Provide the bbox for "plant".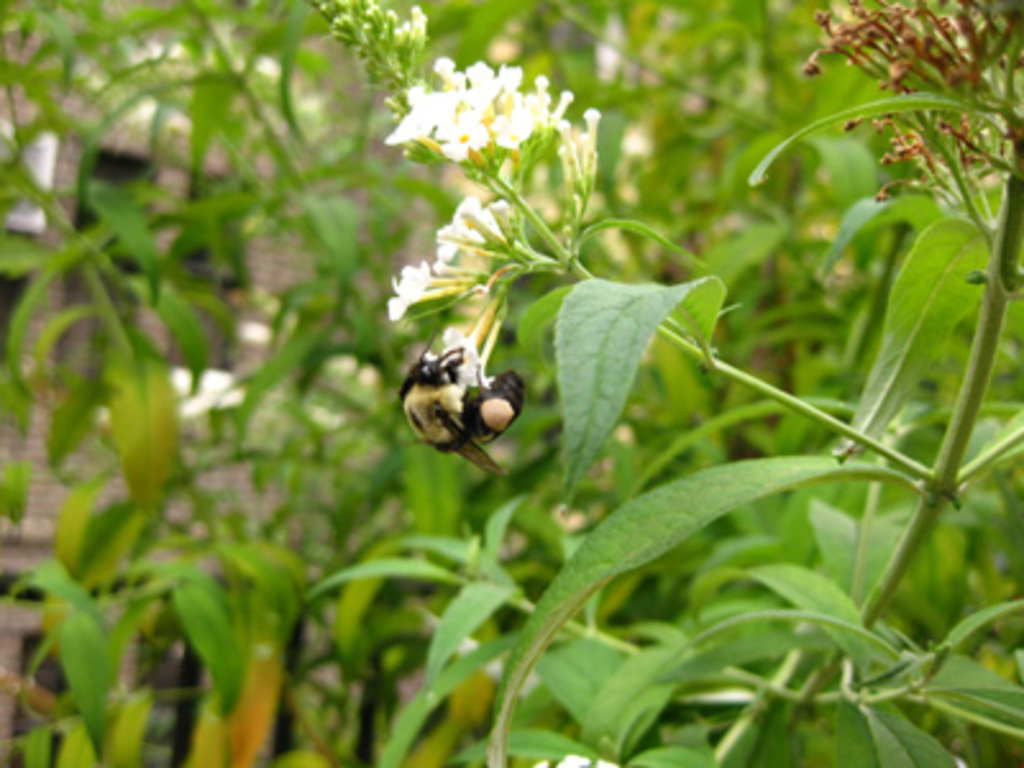
pyautogui.locateOnScreen(18, 23, 1023, 745).
